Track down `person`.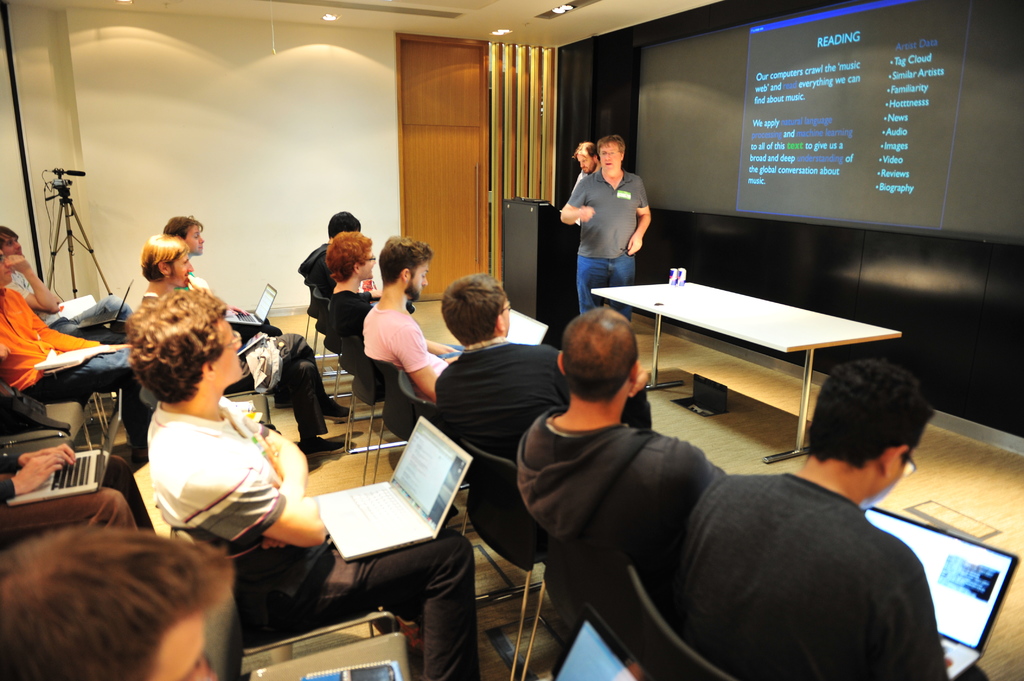
Tracked to bbox(301, 213, 415, 308).
